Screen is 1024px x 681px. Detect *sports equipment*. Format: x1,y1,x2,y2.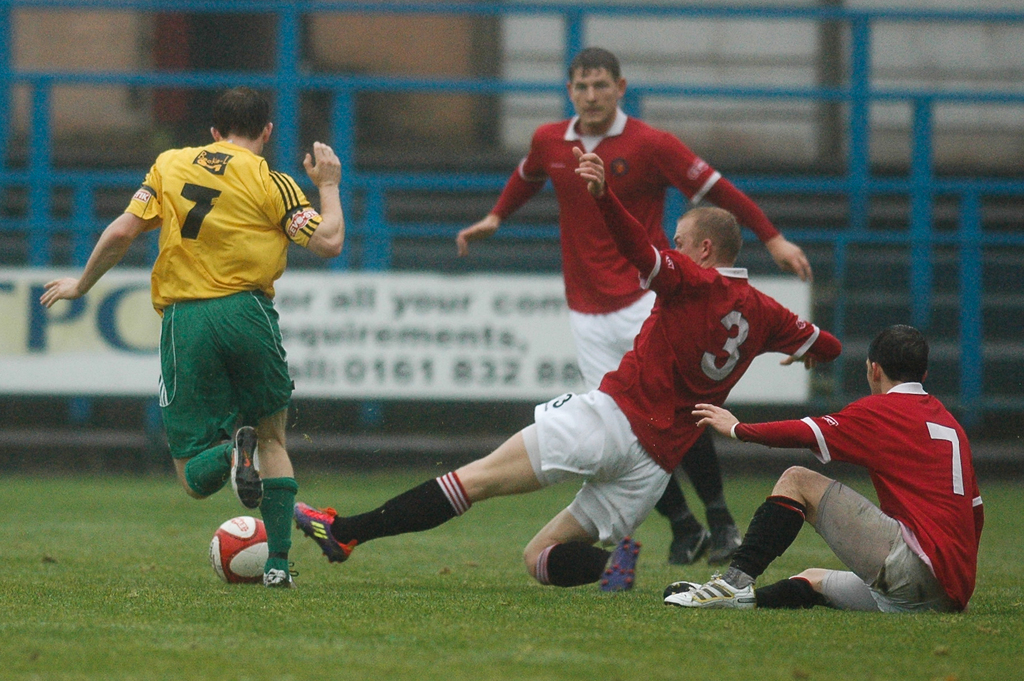
666,570,762,609.
